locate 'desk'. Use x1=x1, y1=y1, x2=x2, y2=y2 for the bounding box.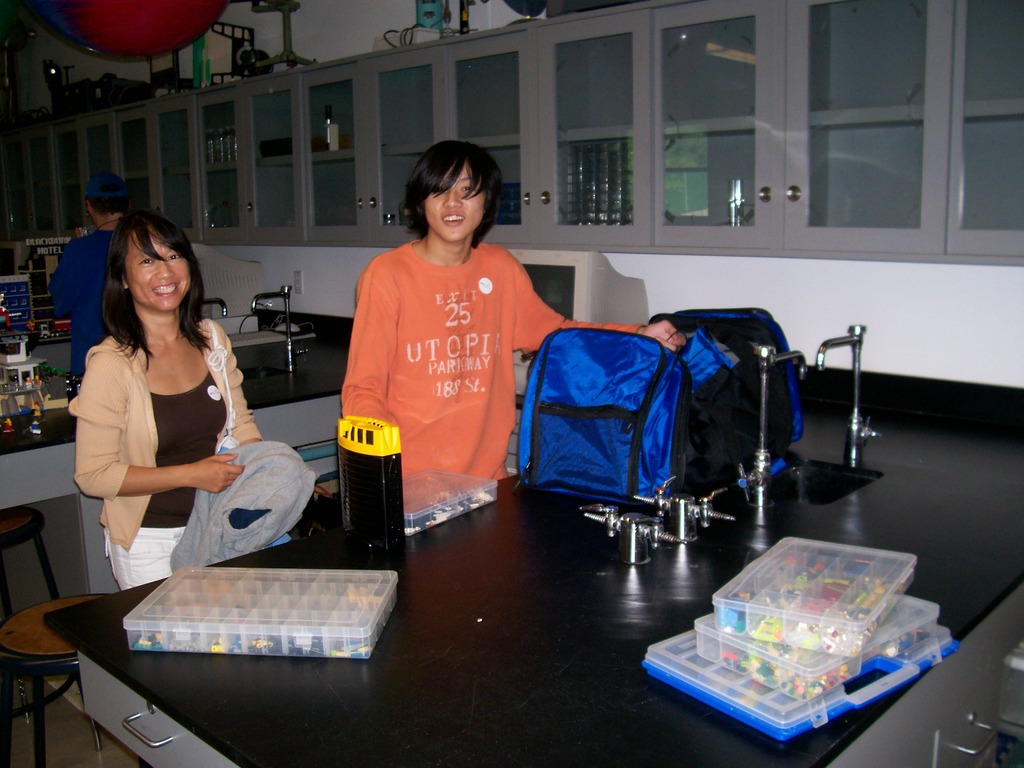
x1=42, y1=364, x2=1023, y2=765.
